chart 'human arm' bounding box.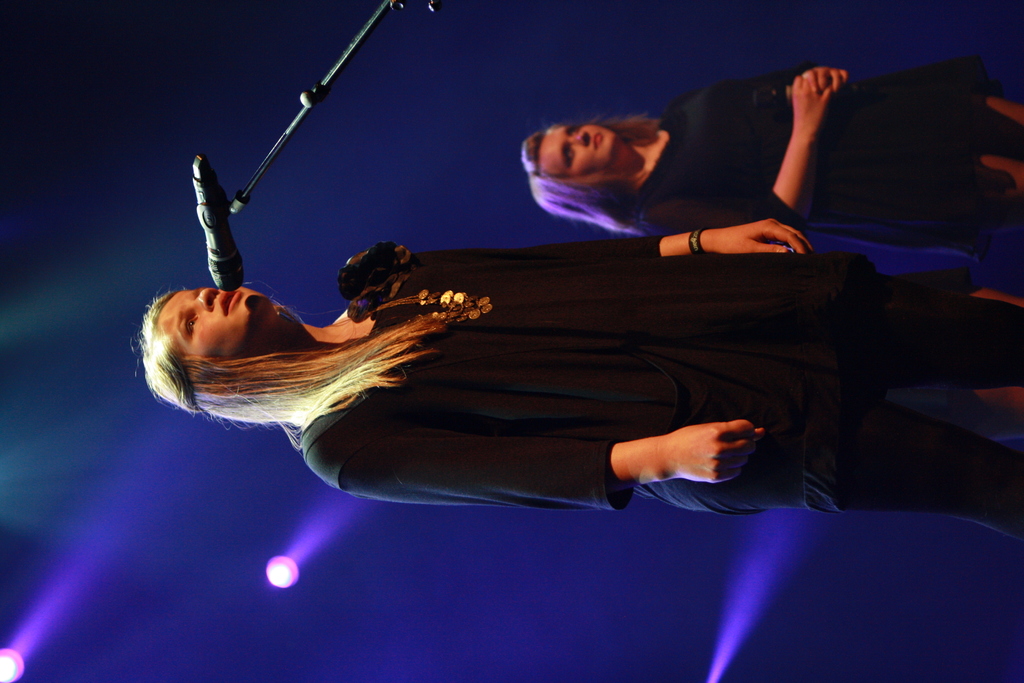
Charted: <bbox>321, 416, 768, 522</bbox>.
